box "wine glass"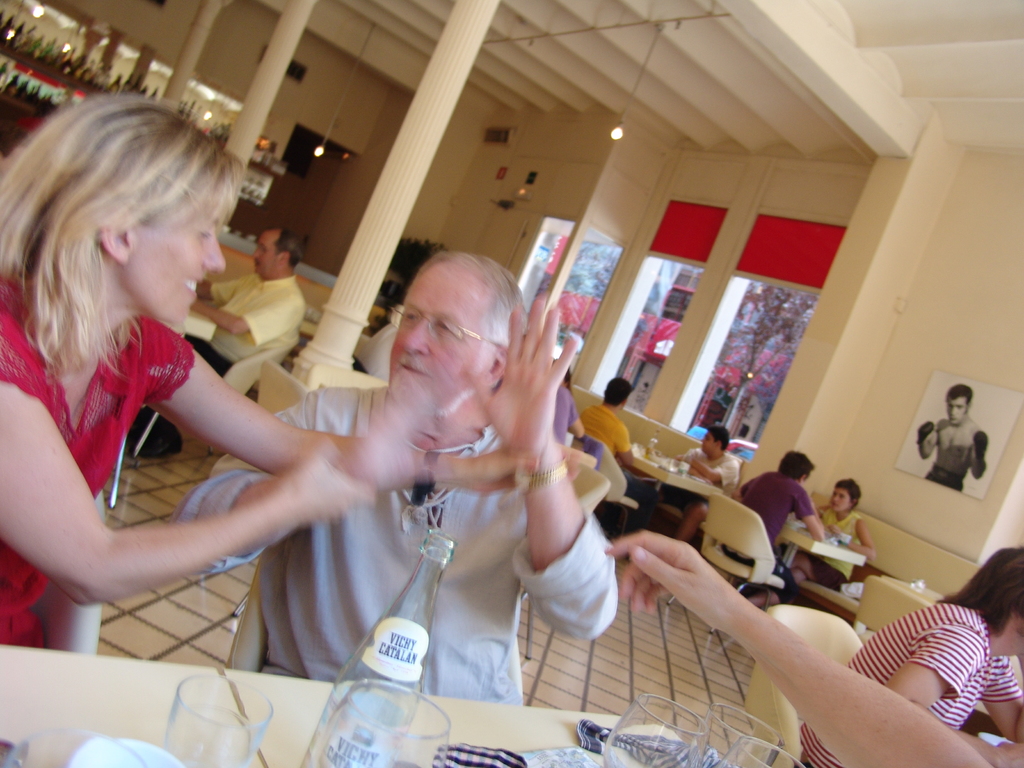
BBox(313, 679, 451, 767)
